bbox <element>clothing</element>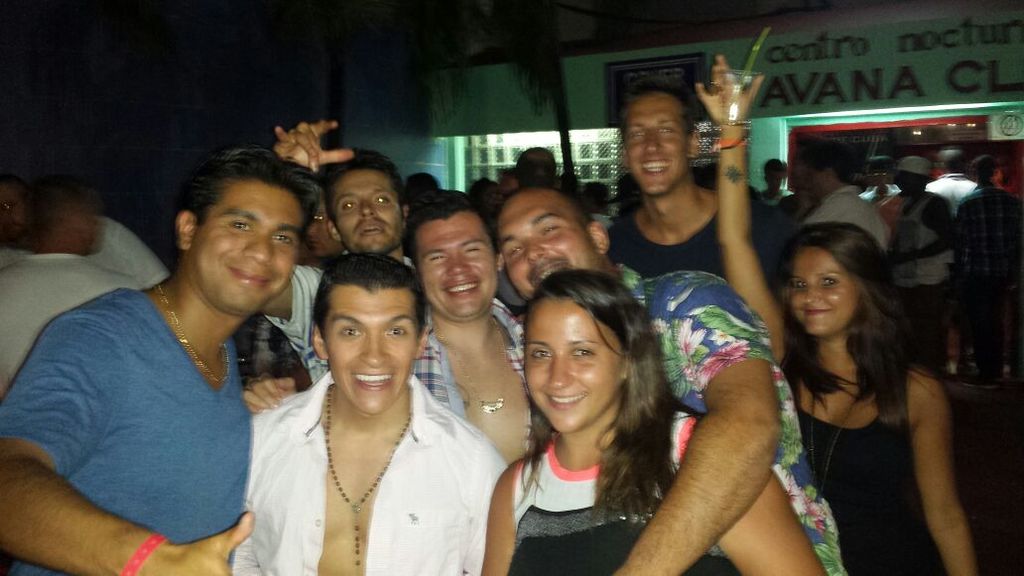
945/183/1023/306
